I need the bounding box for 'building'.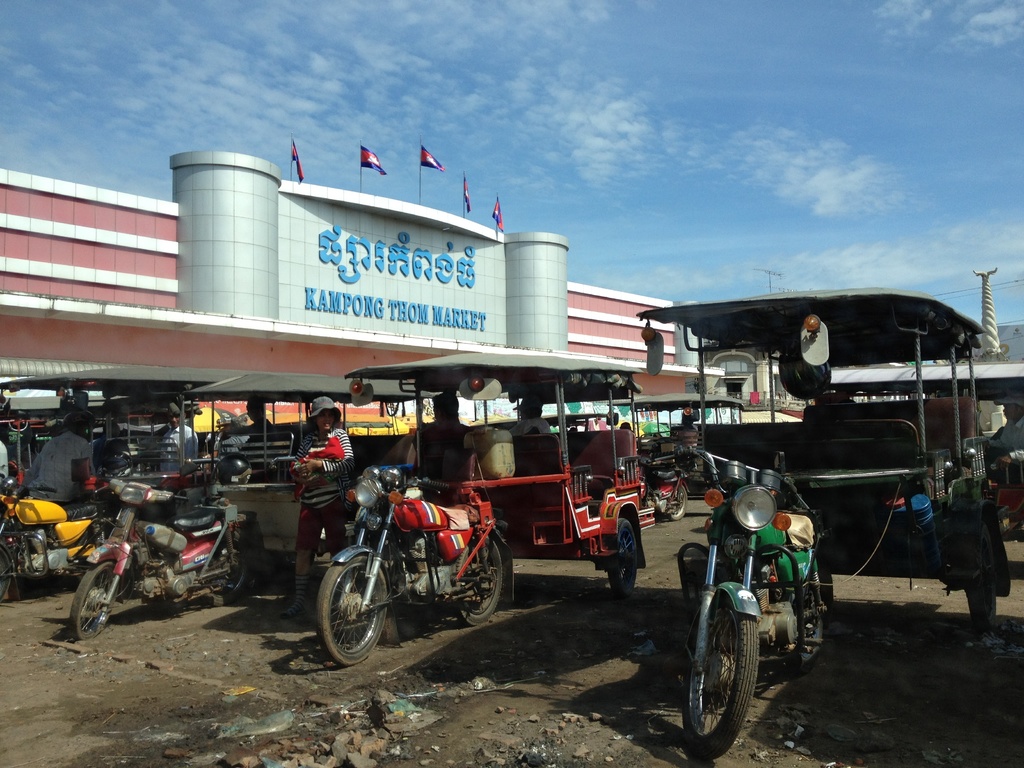
Here it is: Rect(0, 151, 729, 466).
